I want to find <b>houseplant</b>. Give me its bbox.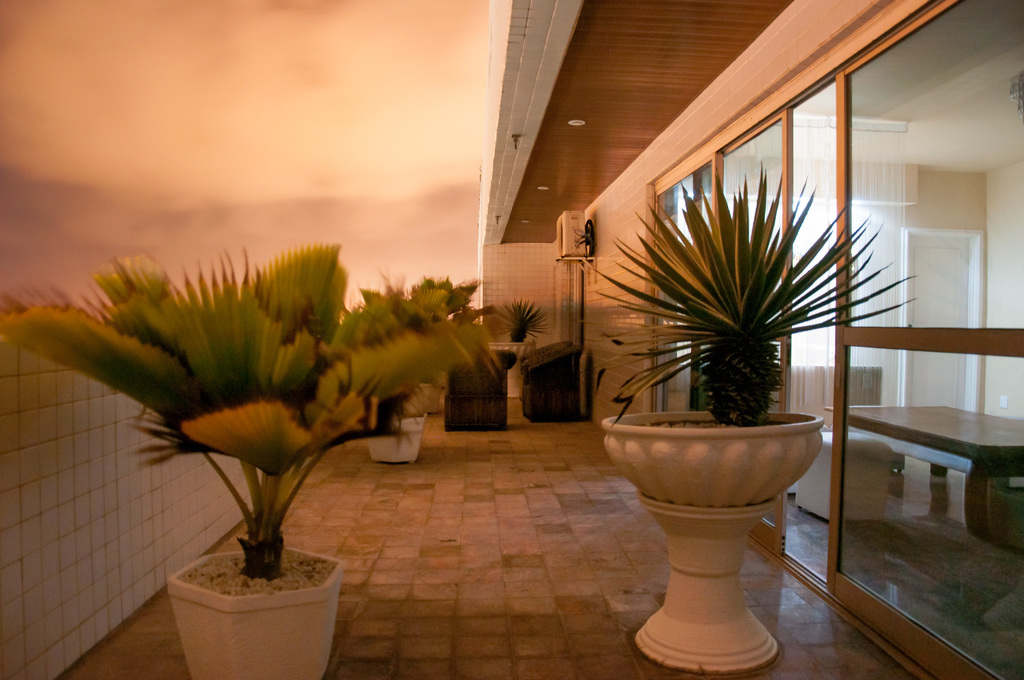
Rect(580, 150, 918, 678).
